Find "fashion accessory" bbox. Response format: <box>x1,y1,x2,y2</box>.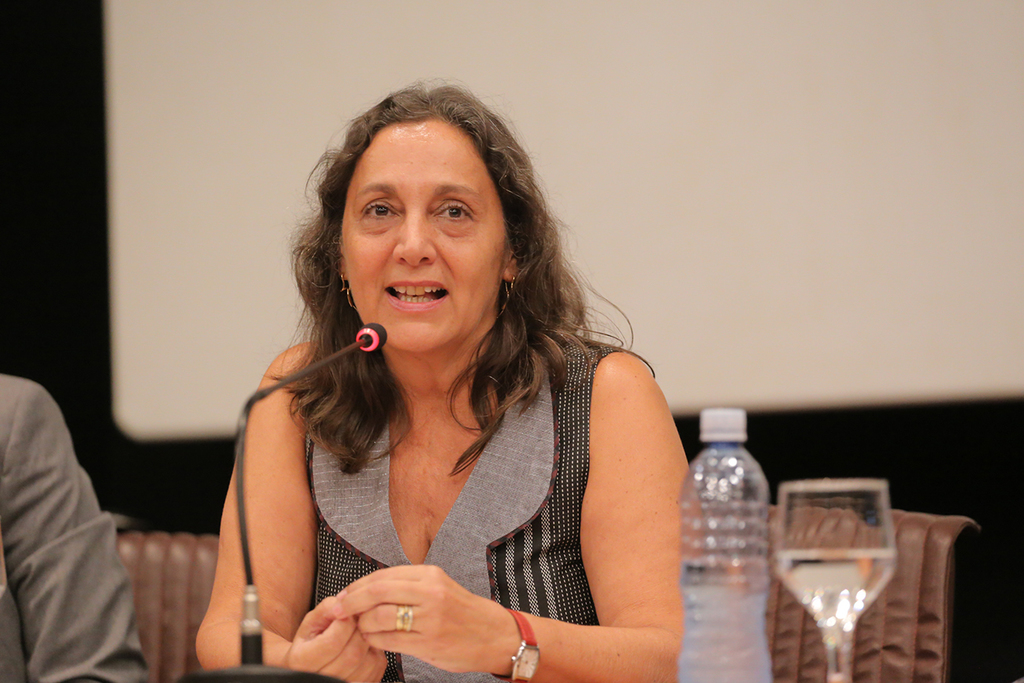
<box>503,272,518,301</box>.
